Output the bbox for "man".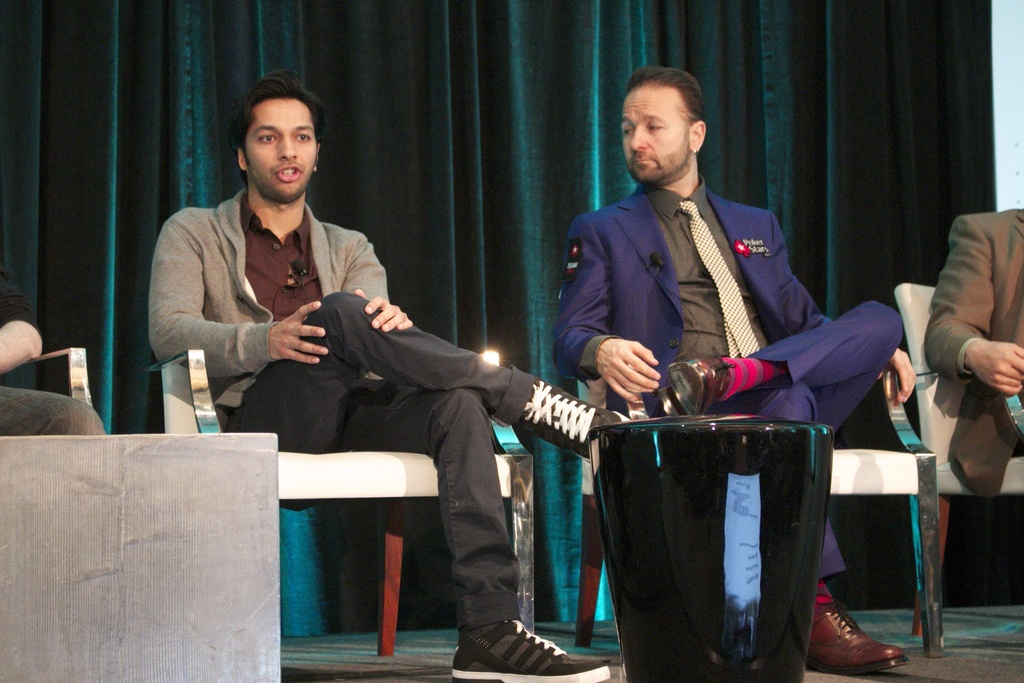
x1=555 y1=68 x2=918 y2=672.
